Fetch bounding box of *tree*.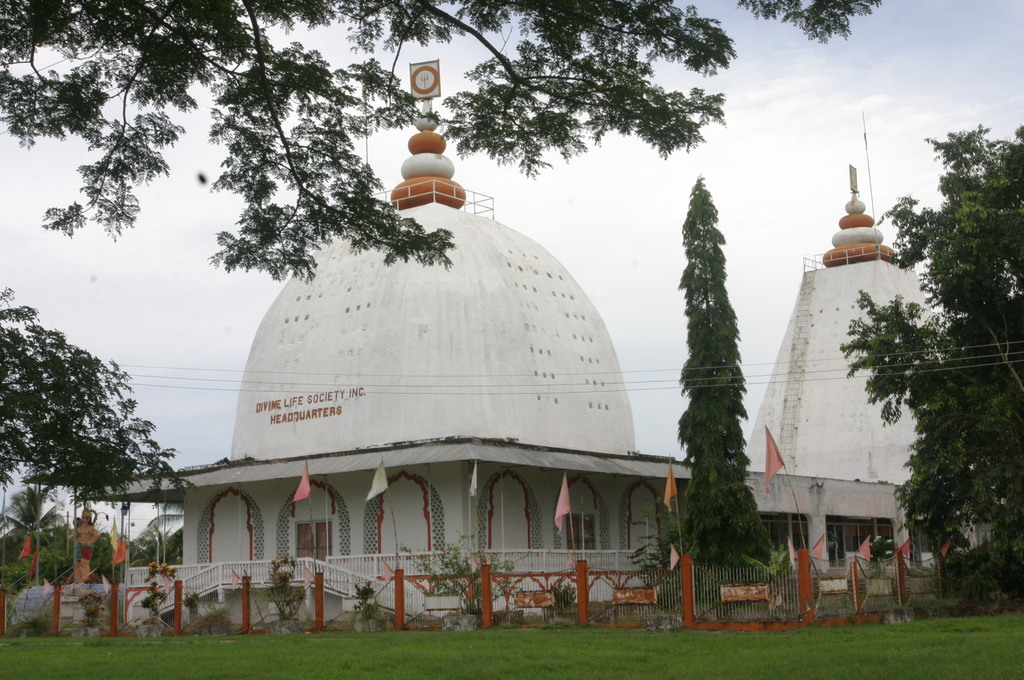
Bbox: (863, 97, 1009, 608).
